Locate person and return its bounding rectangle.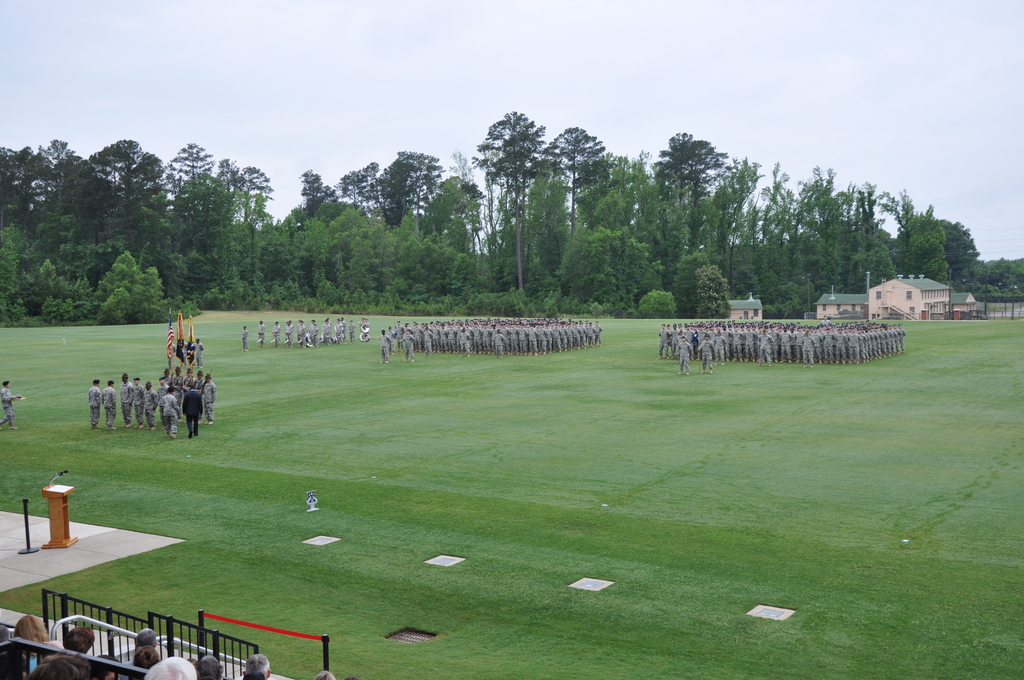
BBox(139, 380, 161, 427).
